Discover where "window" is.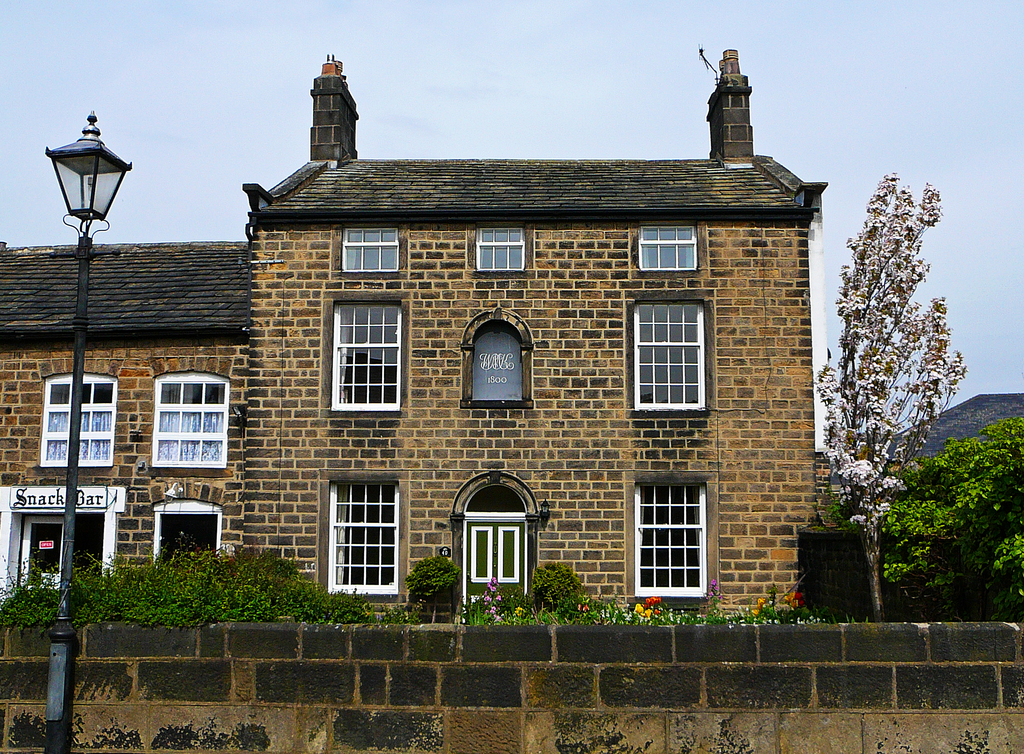
Discovered at [left=322, top=292, right=410, bottom=418].
